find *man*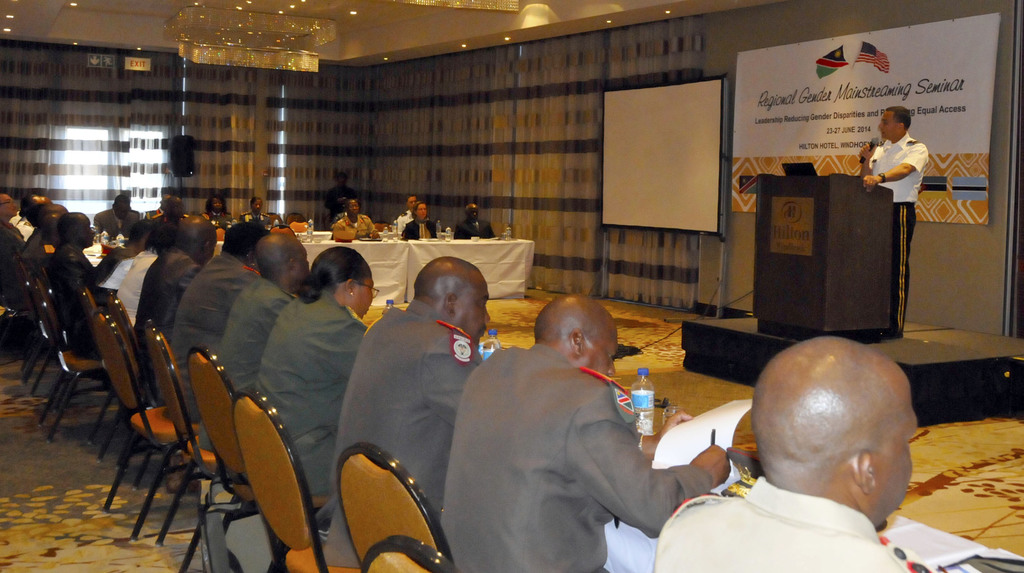
(left=399, top=192, right=420, bottom=233)
